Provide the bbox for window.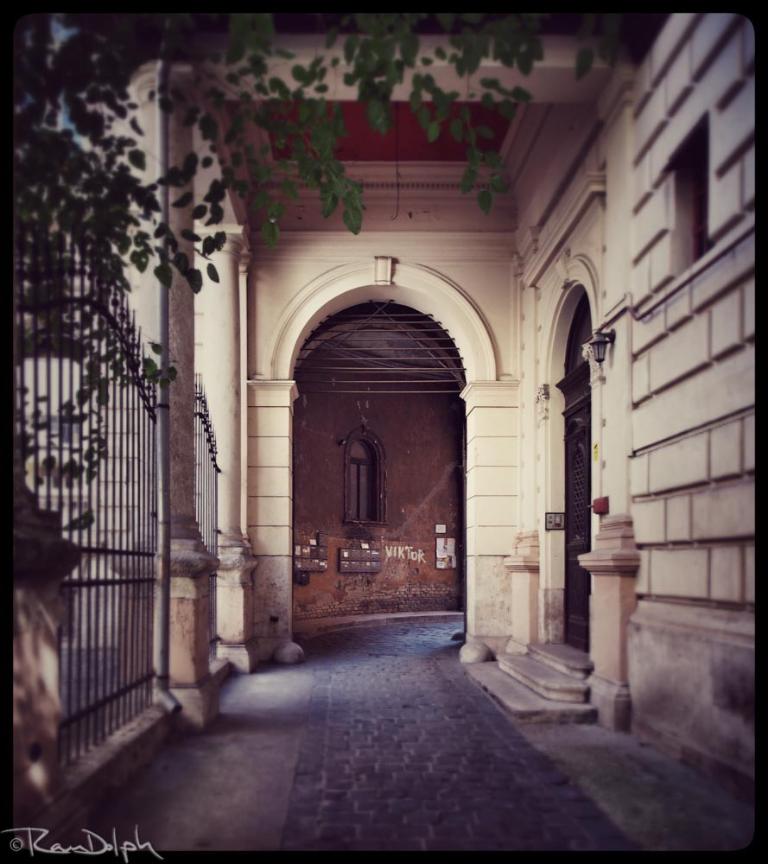
bbox=(662, 111, 722, 271).
